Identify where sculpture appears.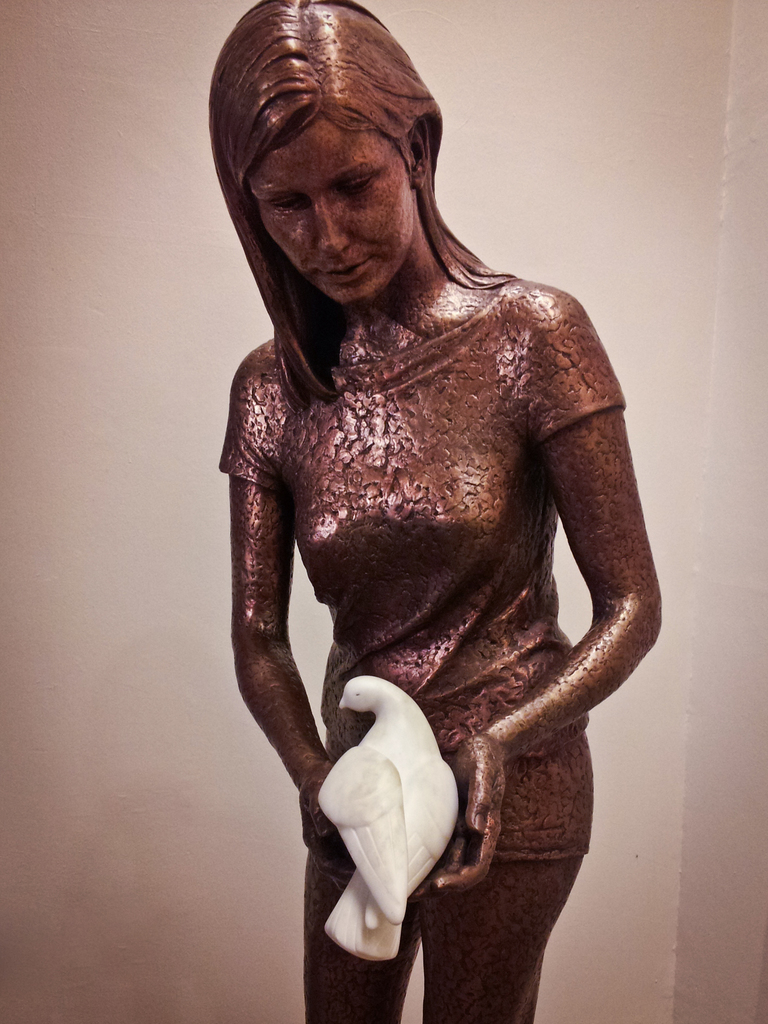
Appears at <region>195, 17, 674, 1016</region>.
